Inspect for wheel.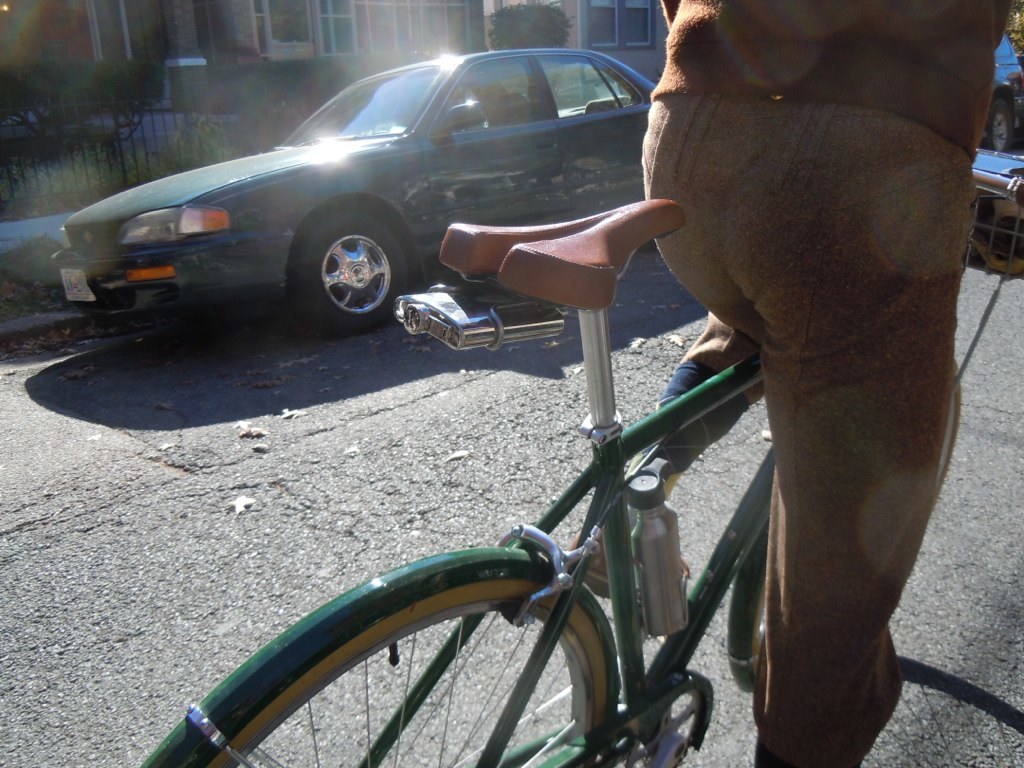
Inspection: (left=126, top=551, right=645, bottom=767).
